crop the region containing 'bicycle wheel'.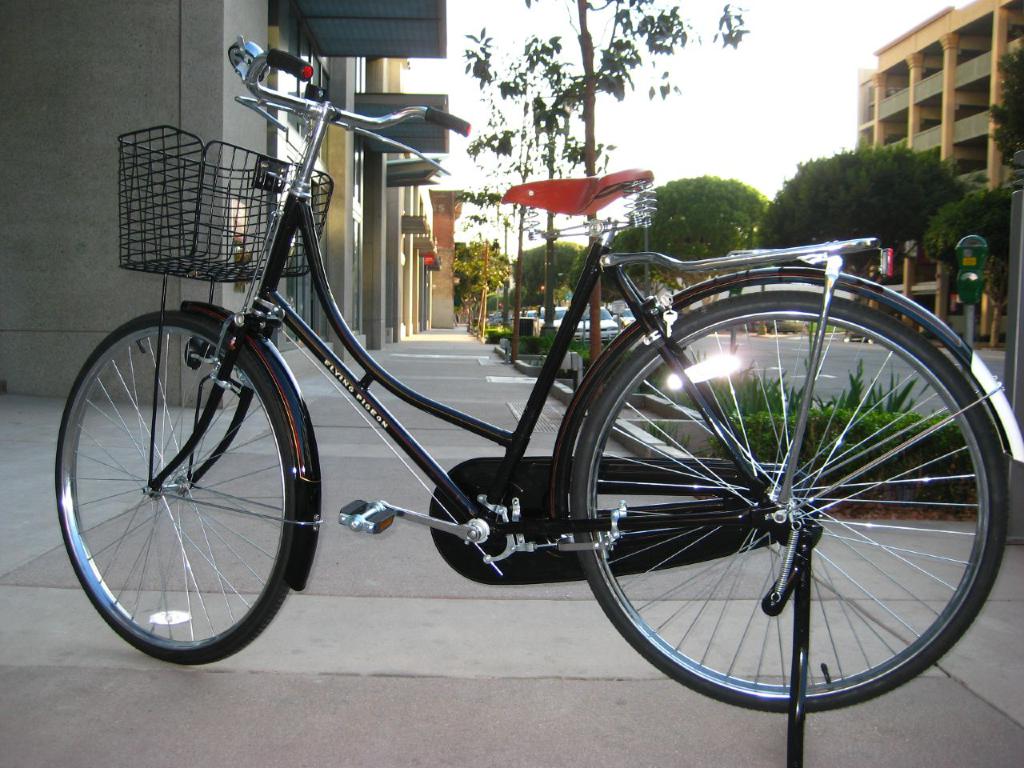
Crop region: [570,284,1002,734].
